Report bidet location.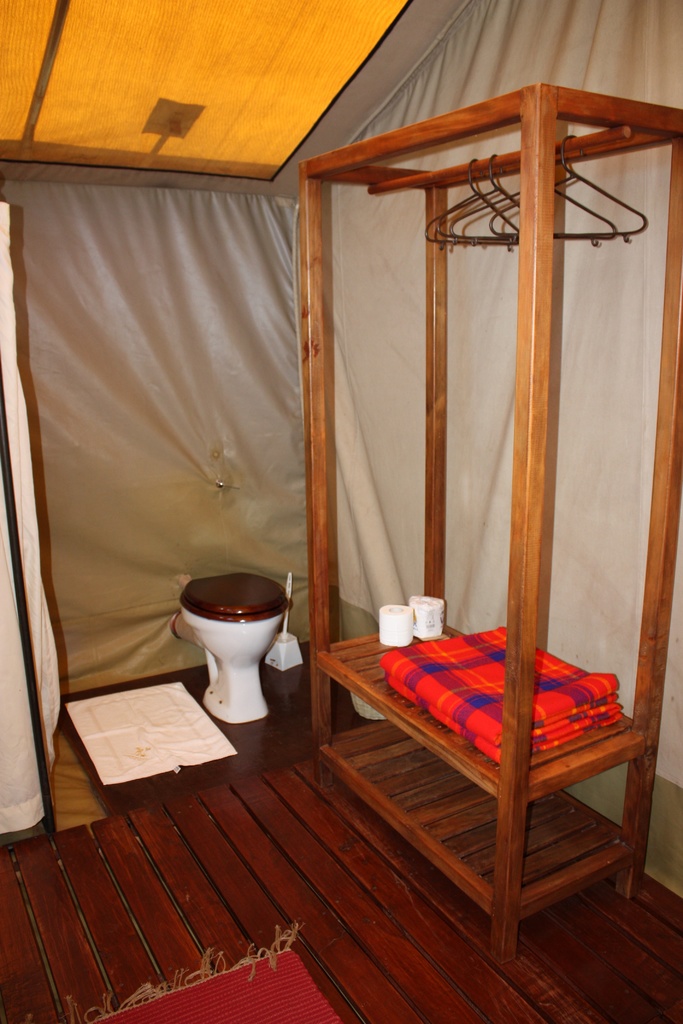
Report: {"x1": 174, "y1": 568, "x2": 295, "y2": 720}.
